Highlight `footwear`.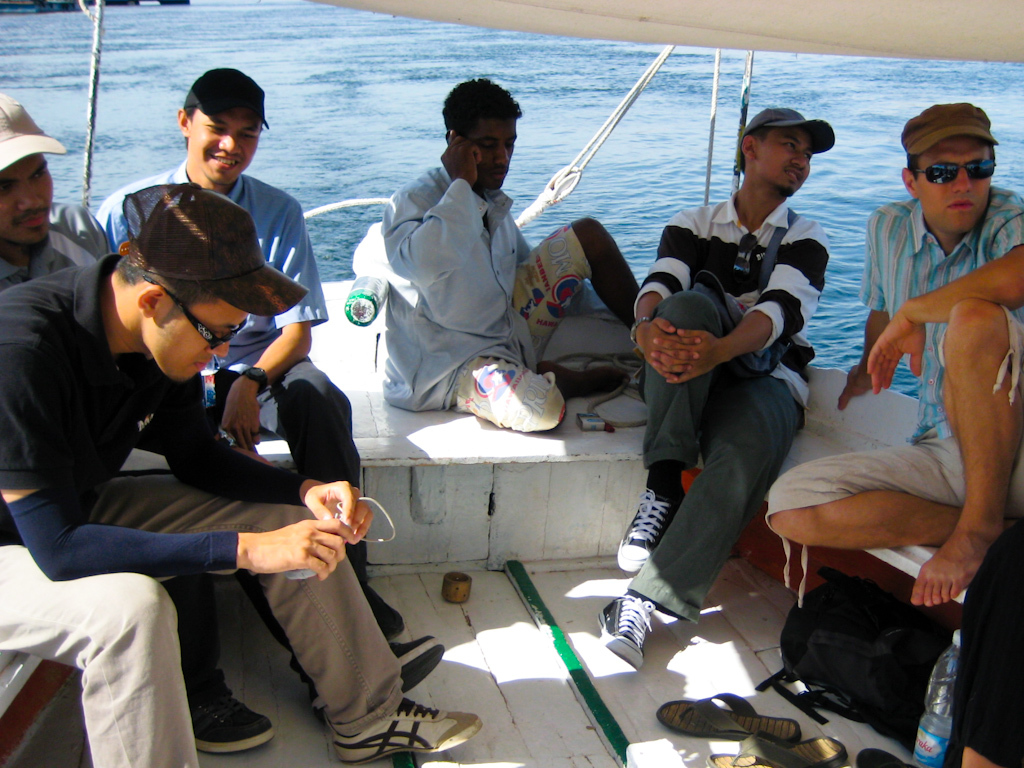
Highlighted region: <bbox>659, 686, 799, 738</bbox>.
